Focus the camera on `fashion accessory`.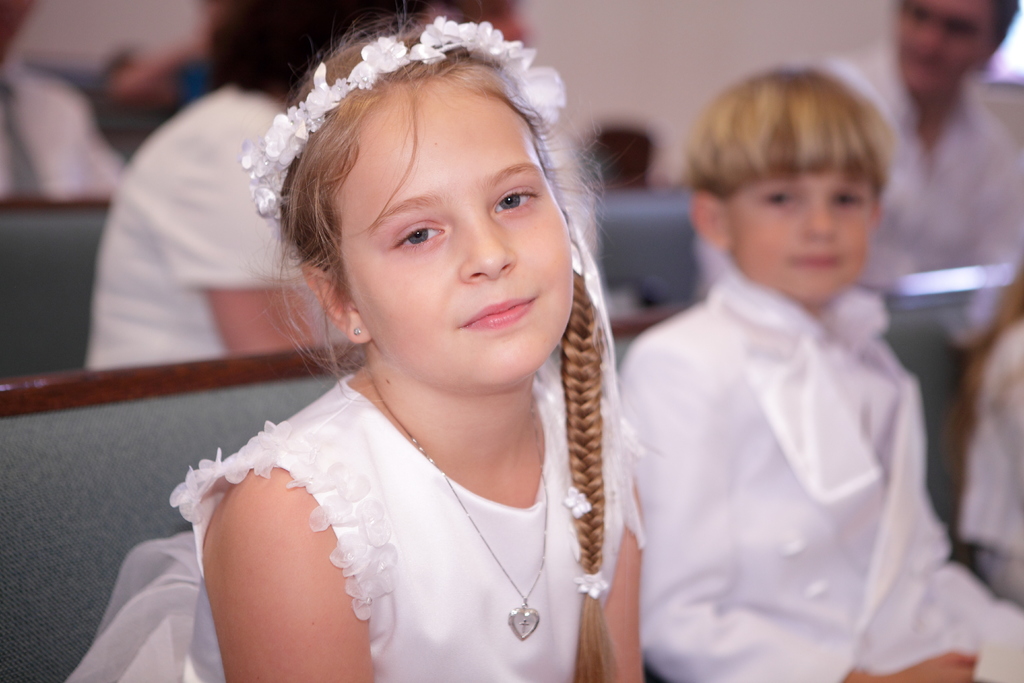
Focus region: bbox(354, 327, 361, 337).
